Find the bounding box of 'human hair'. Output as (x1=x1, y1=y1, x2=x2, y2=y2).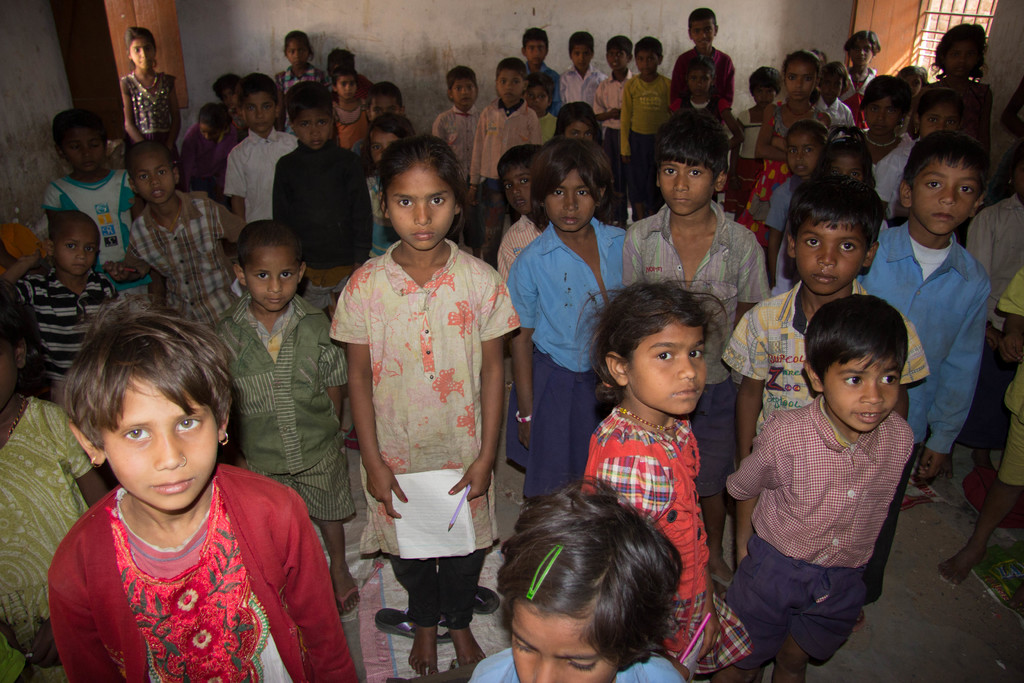
(x1=385, y1=138, x2=465, y2=206).
